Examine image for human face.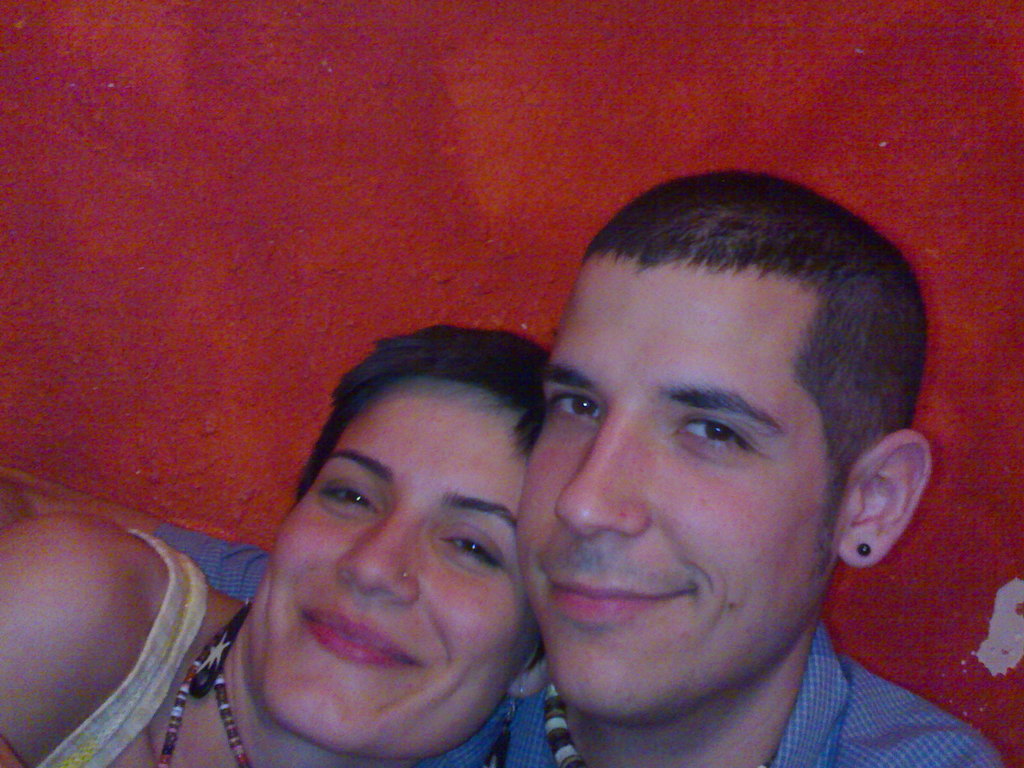
Examination result: {"x1": 515, "y1": 252, "x2": 845, "y2": 725}.
